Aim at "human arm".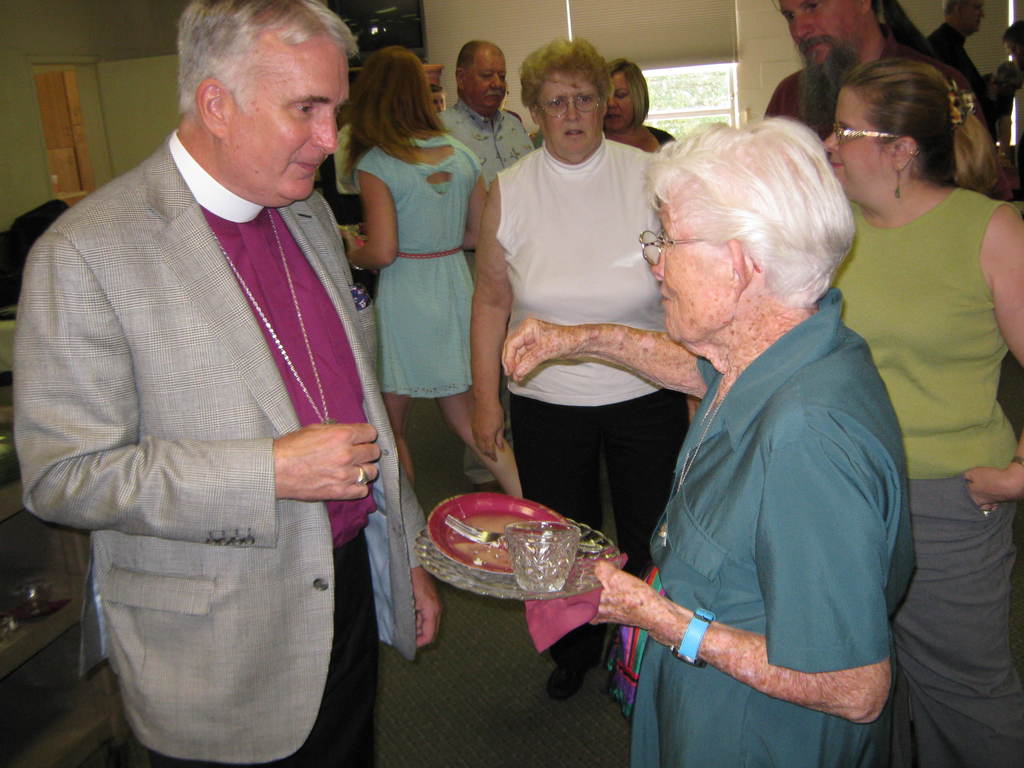
Aimed at select_region(501, 319, 706, 402).
